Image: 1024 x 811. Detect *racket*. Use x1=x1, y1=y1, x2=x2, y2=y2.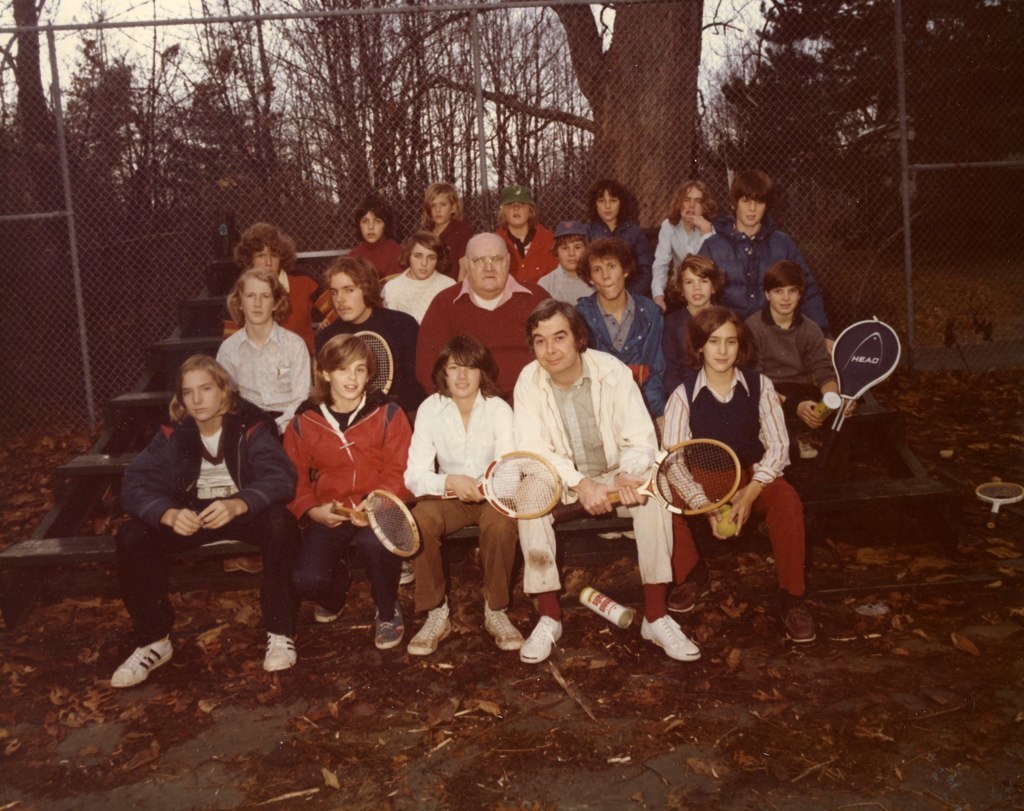
x1=330, y1=492, x2=419, y2=557.
